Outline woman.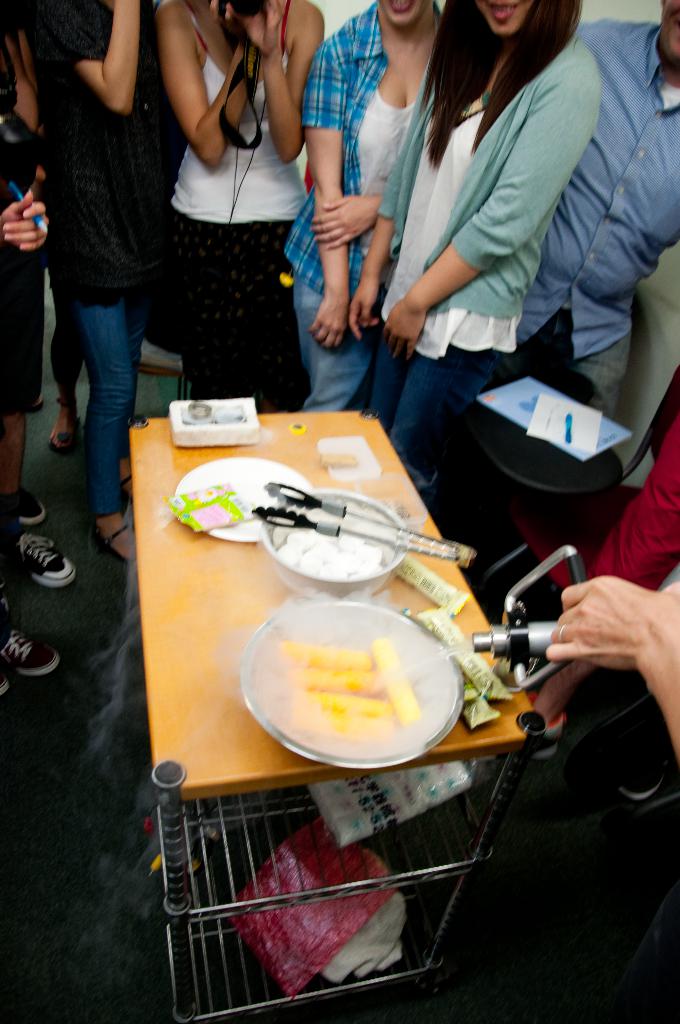
Outline: box(32, 1, 168, 559).
